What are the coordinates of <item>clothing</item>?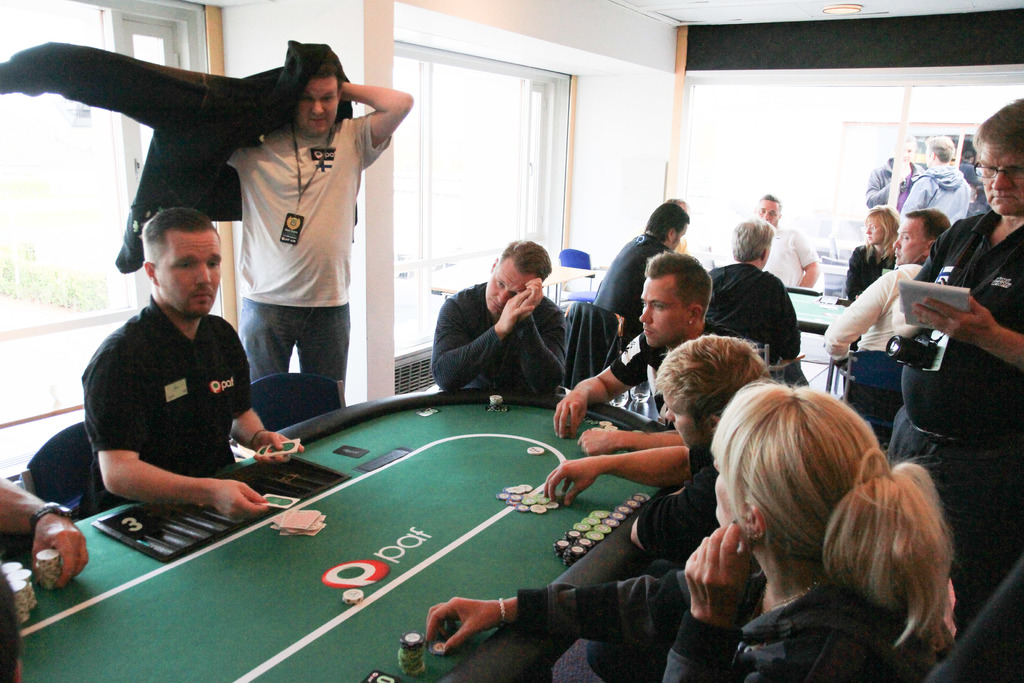
left=888, top=213, right=1018, bottom=567.
